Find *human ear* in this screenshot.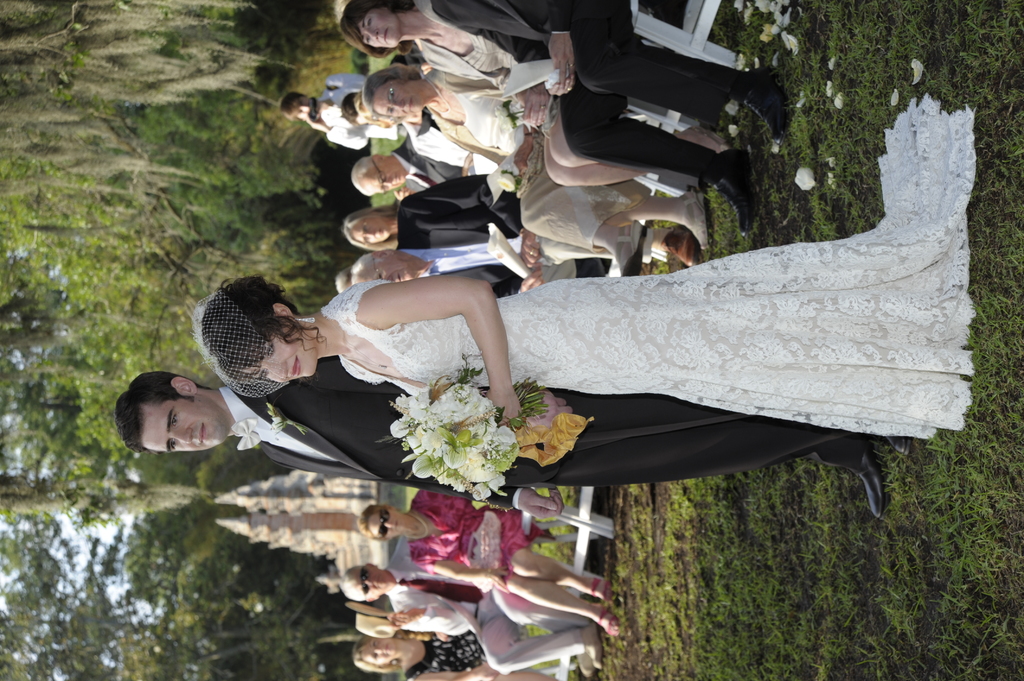
The bounding box for *human ear* is x1=170 y1=378 x2=198 y2=391.
